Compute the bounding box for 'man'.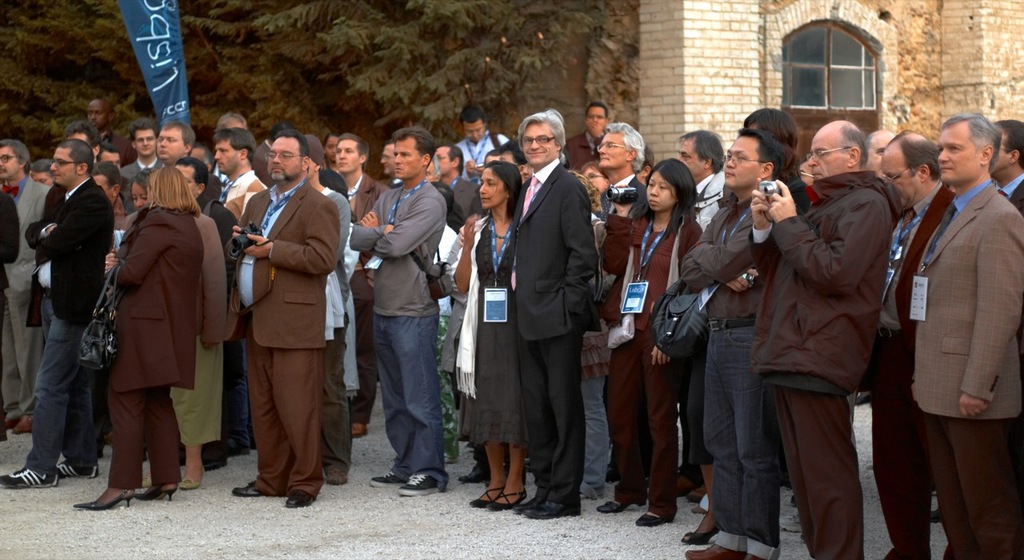
<box>558,102,610,173</box>.
